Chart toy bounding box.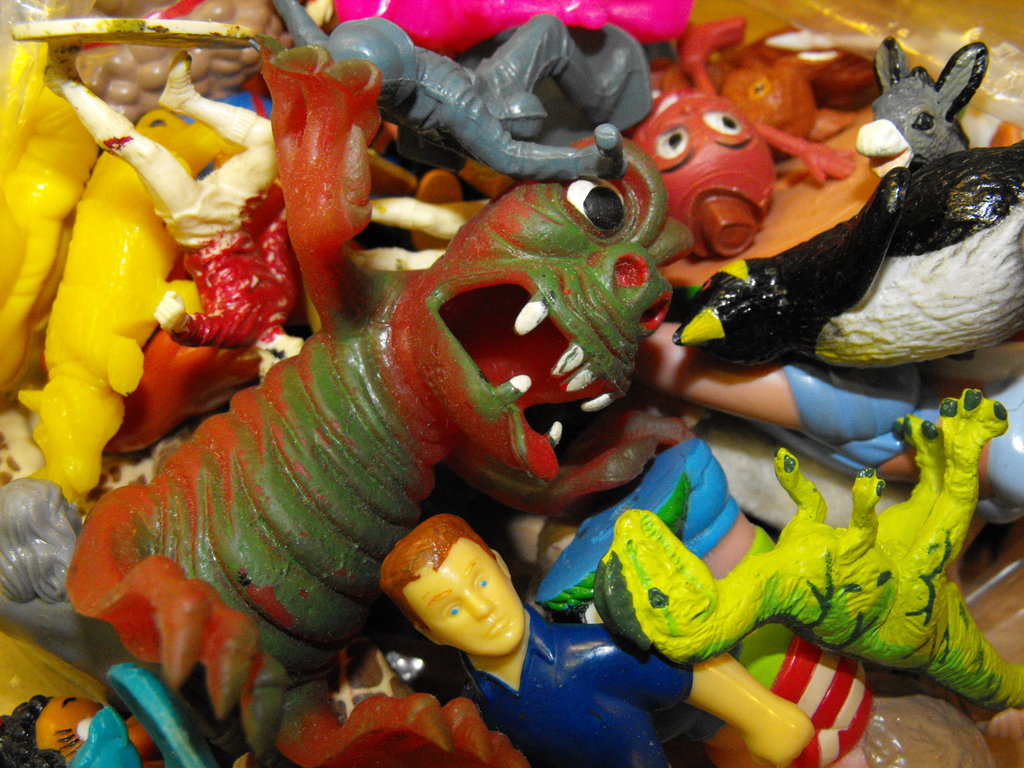
Charted: <box>639,321,1023,523</box>.
